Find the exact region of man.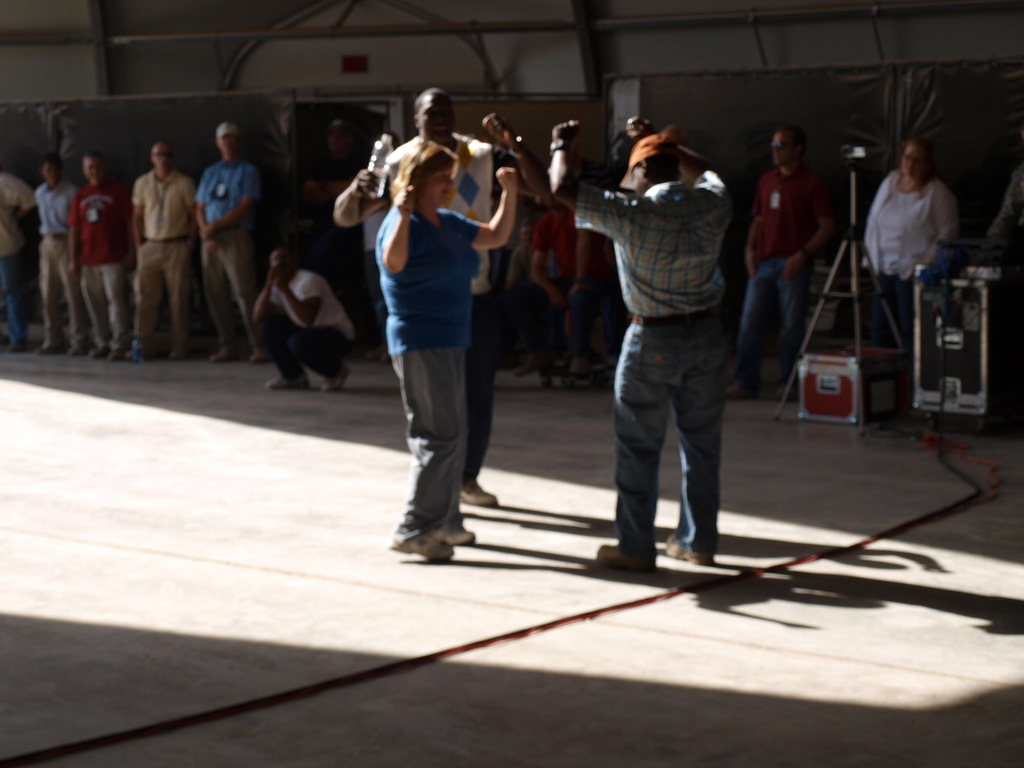
Exact region: crop(731, 118, 842, 398).
